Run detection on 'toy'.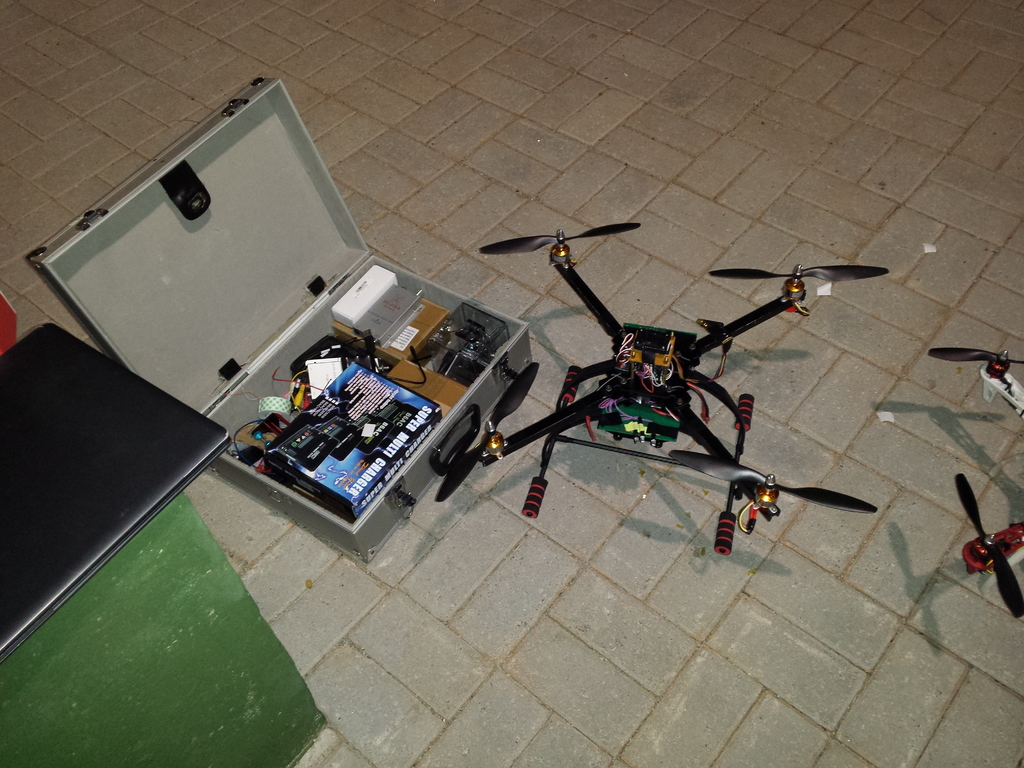
Result: (954, 475, 1023, 621).
